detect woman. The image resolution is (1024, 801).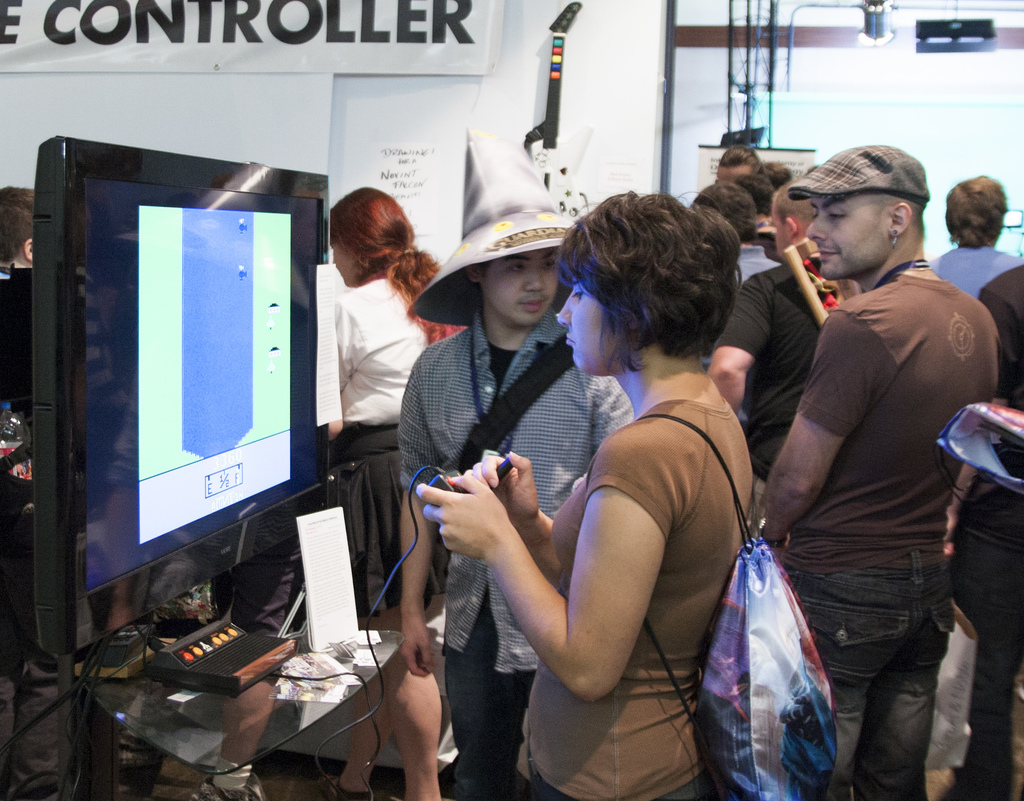
select_region(322, 185, 465, 800).
